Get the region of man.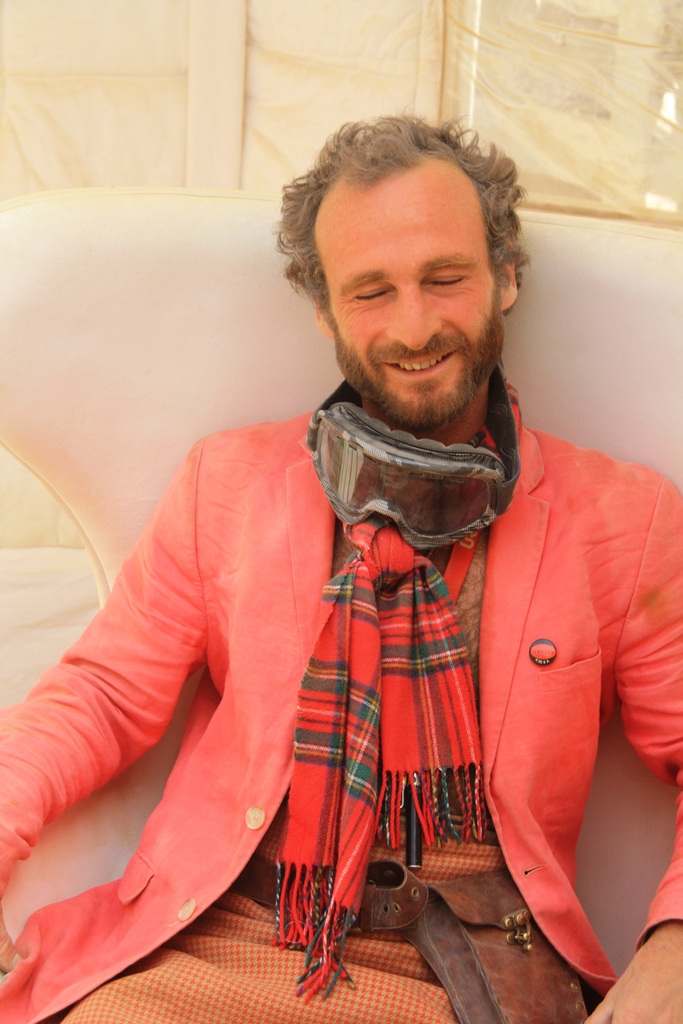
pyautogui.locateOnScreen(48, 96, 655, 1011).
